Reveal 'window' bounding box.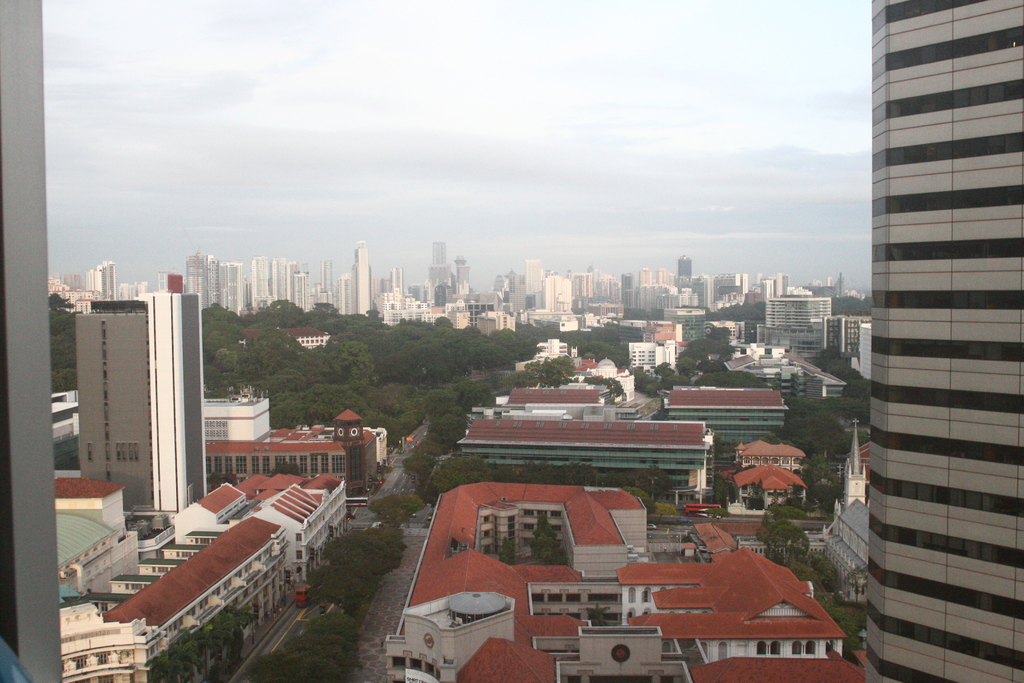
Revealed: (x1=147, y1=563, x2=173, y2=578).
